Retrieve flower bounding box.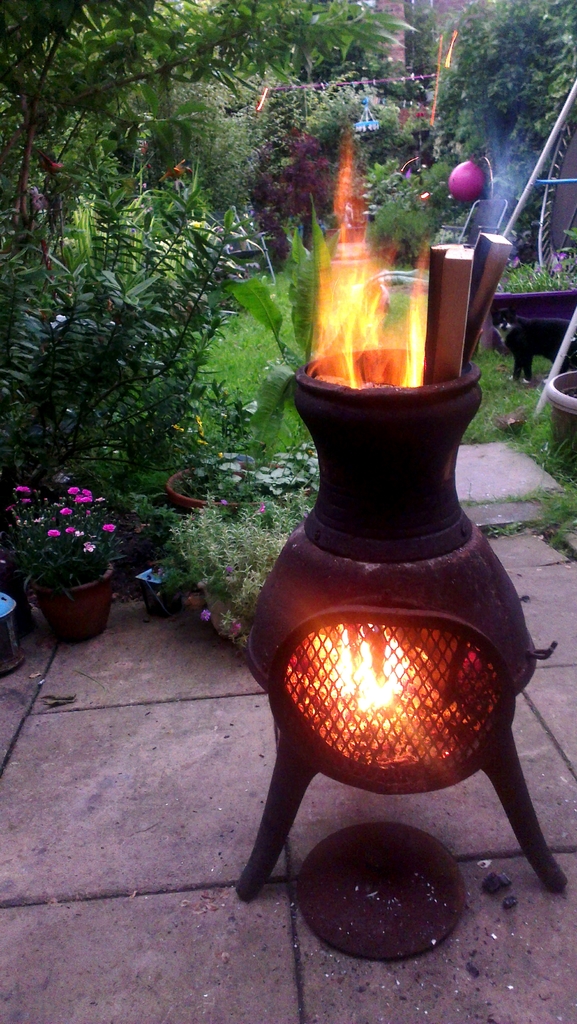
Bounding box: 196, 607, 216, 622.
